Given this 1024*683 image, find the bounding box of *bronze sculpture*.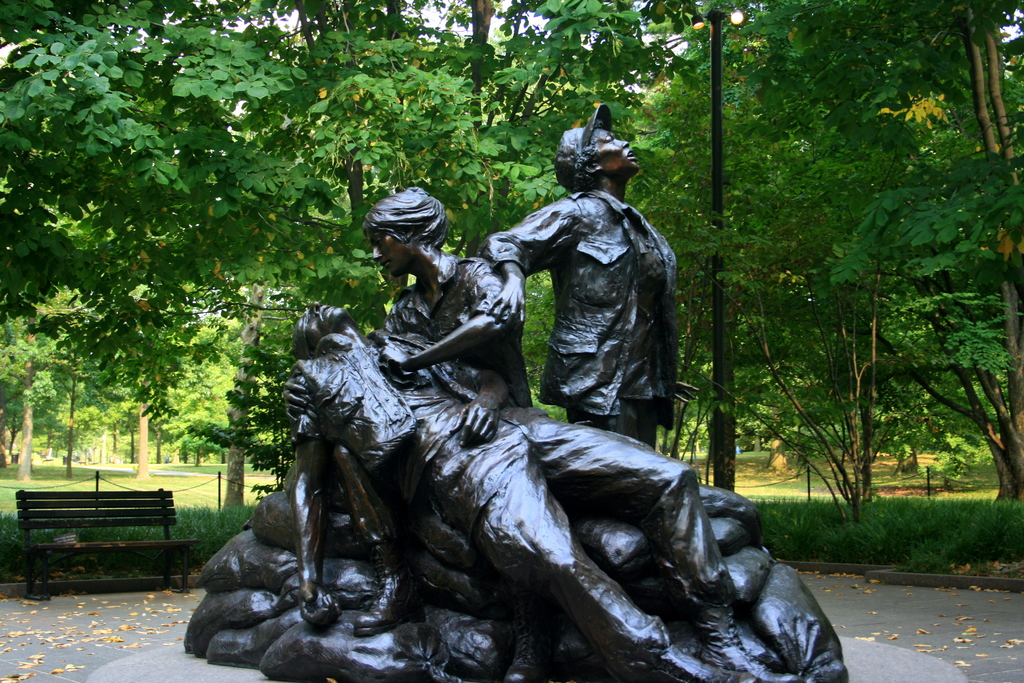
<box>206,144,835,654</box>.
